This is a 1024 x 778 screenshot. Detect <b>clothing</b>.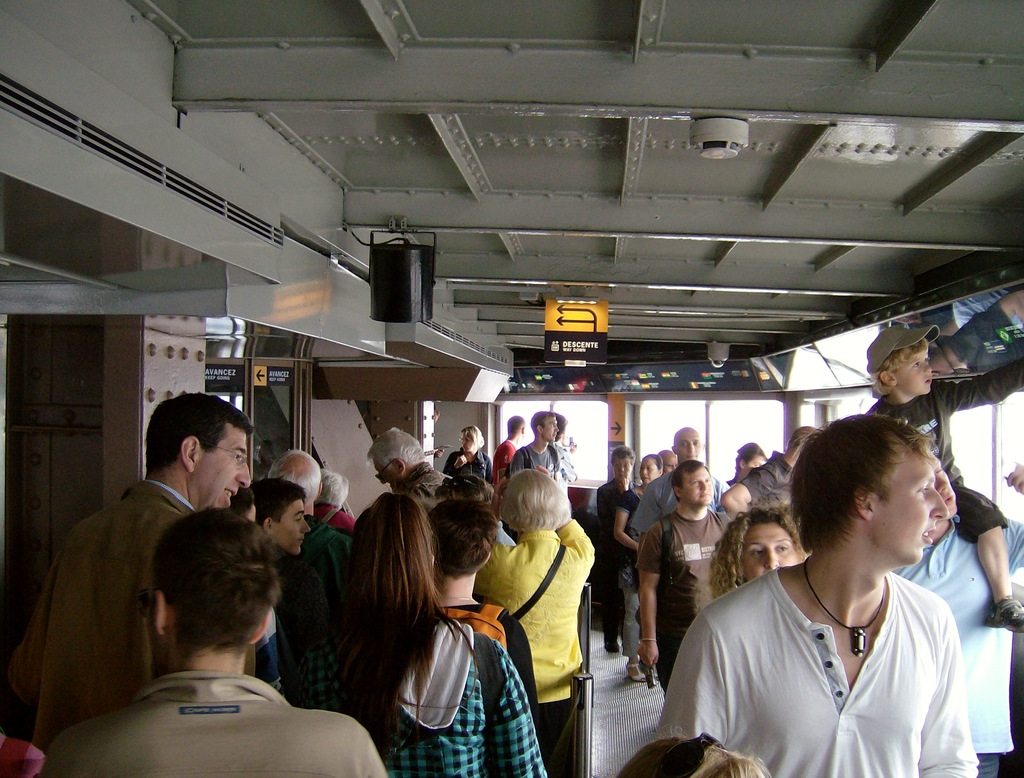
[517,450,570,491].
